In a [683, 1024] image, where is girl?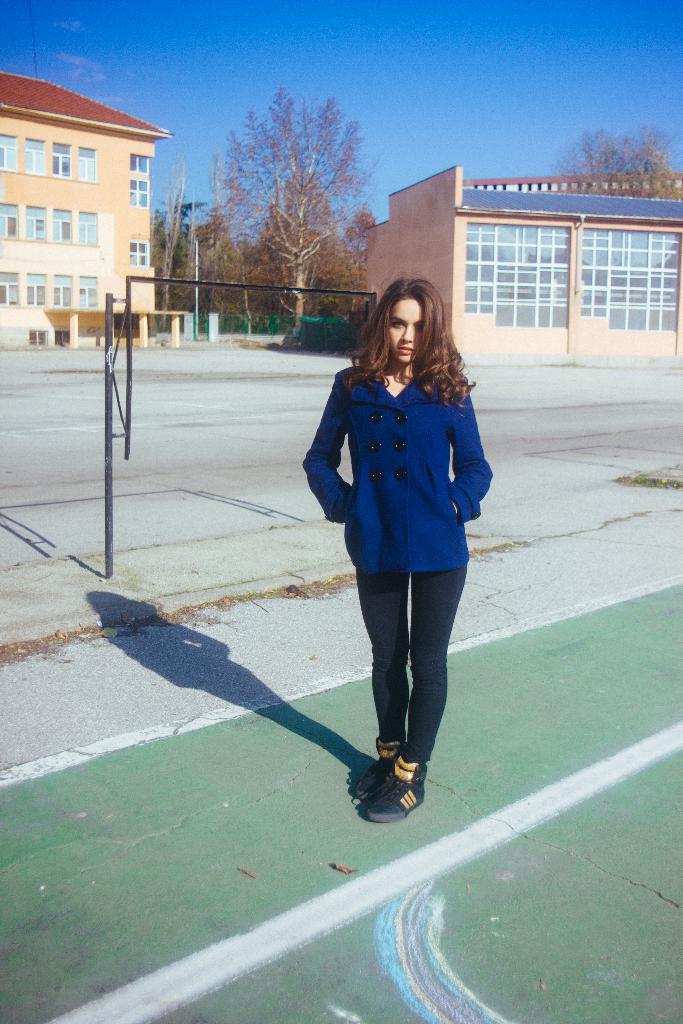
box=[302, 270, 495, 821].
